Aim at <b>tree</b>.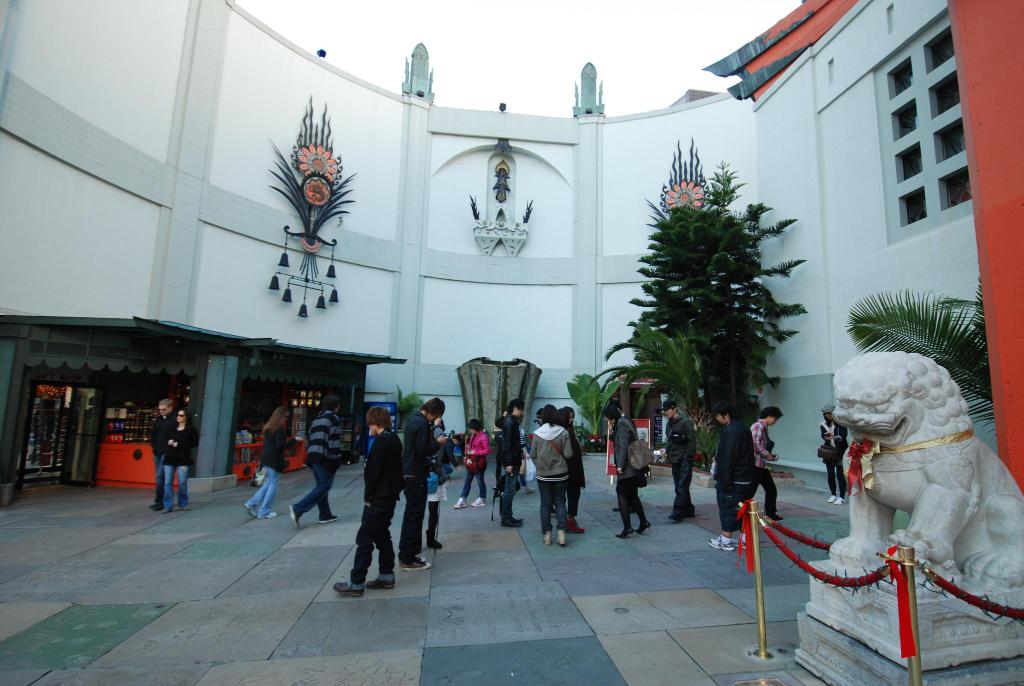
Aimed at 599 143 815 466.
